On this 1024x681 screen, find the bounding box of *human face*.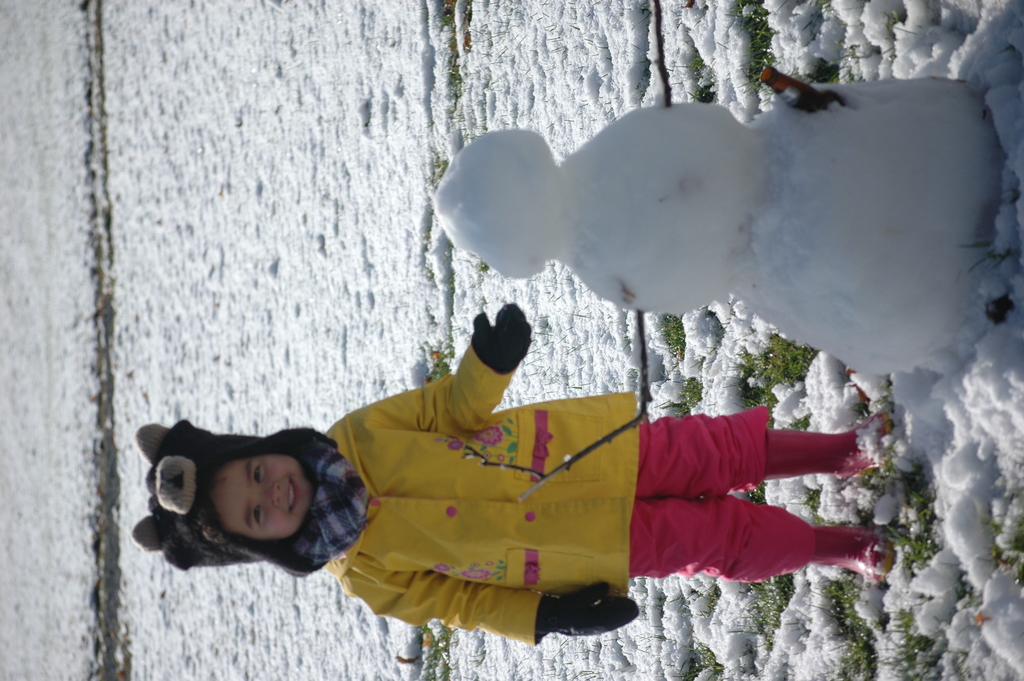
Bounding box: l=214, t=455, r=315, b=537.
